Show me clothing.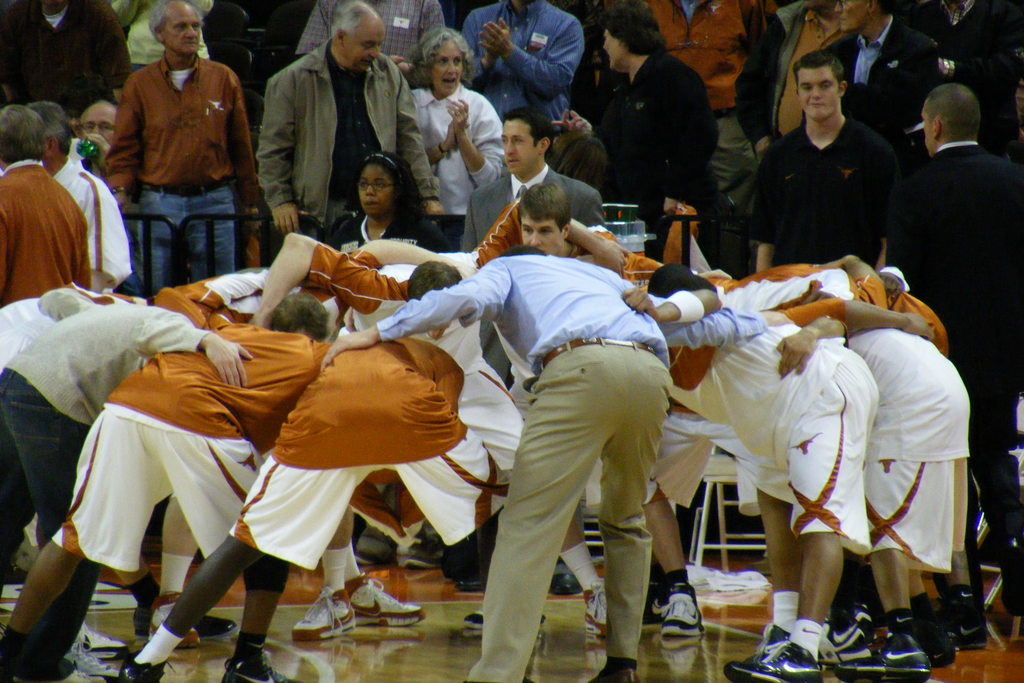
clothing is here: [x1=254, y1=30, x2=443, y2=248].
